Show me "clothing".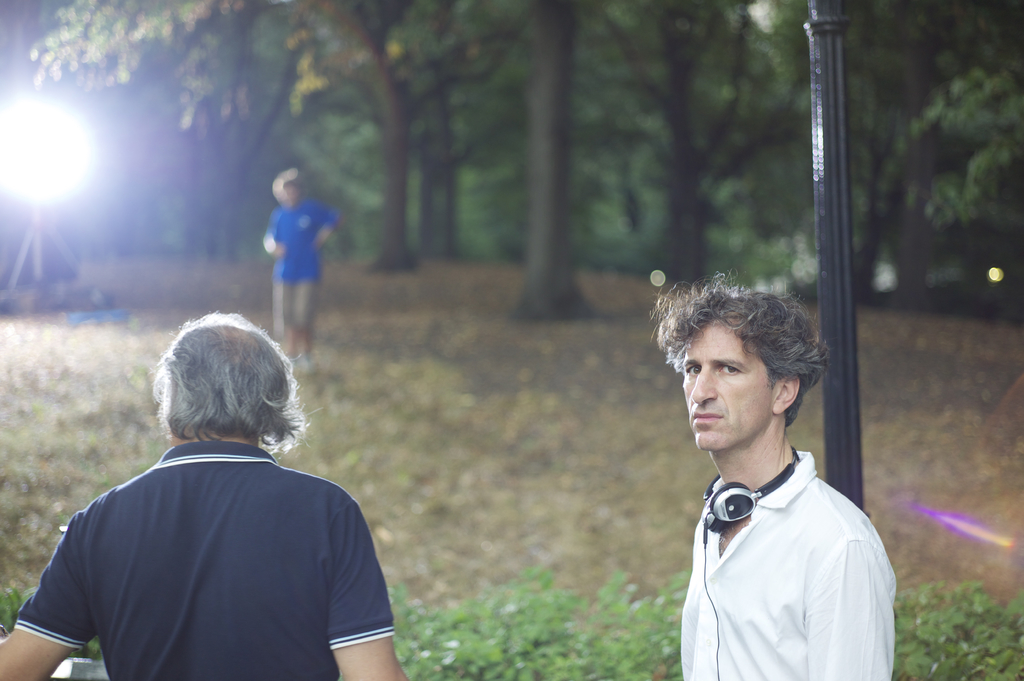
"clothing" is here: <region>41, 415, 389, 670</region>.
